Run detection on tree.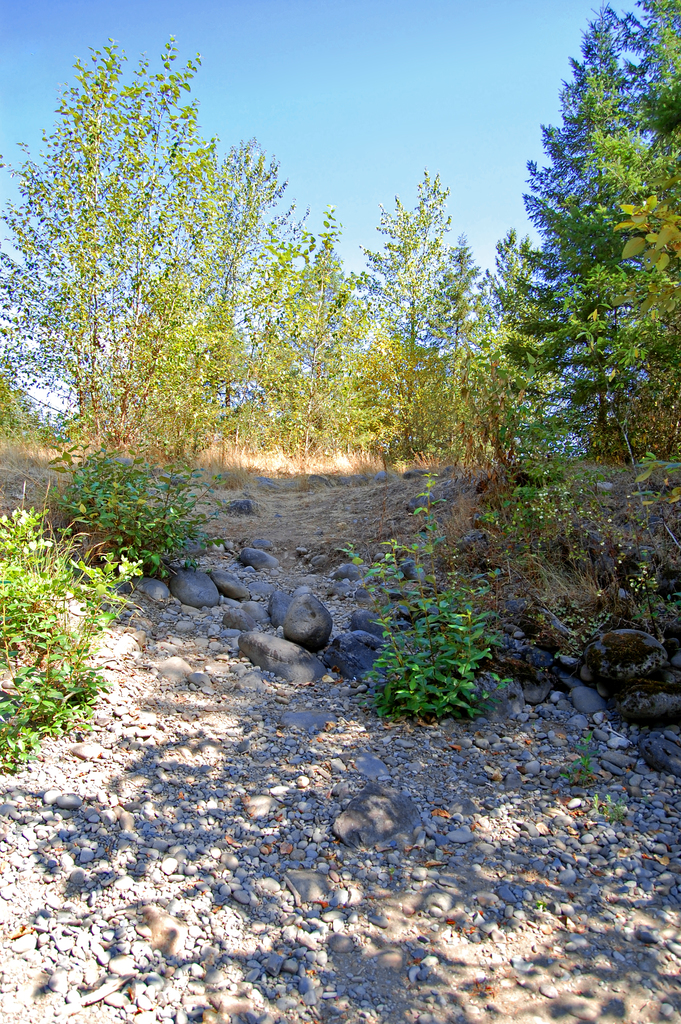
Result: [437,239,496,447].
